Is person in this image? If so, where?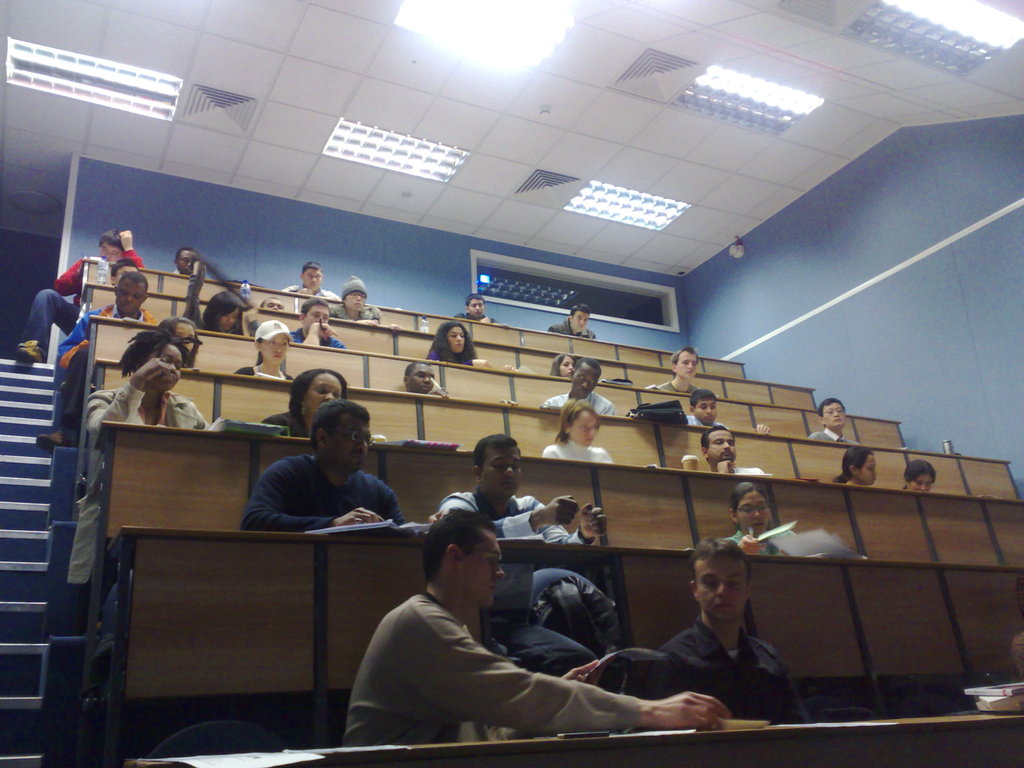
Yes, at <bbox>19, 228, 144, 365</bbox>.
